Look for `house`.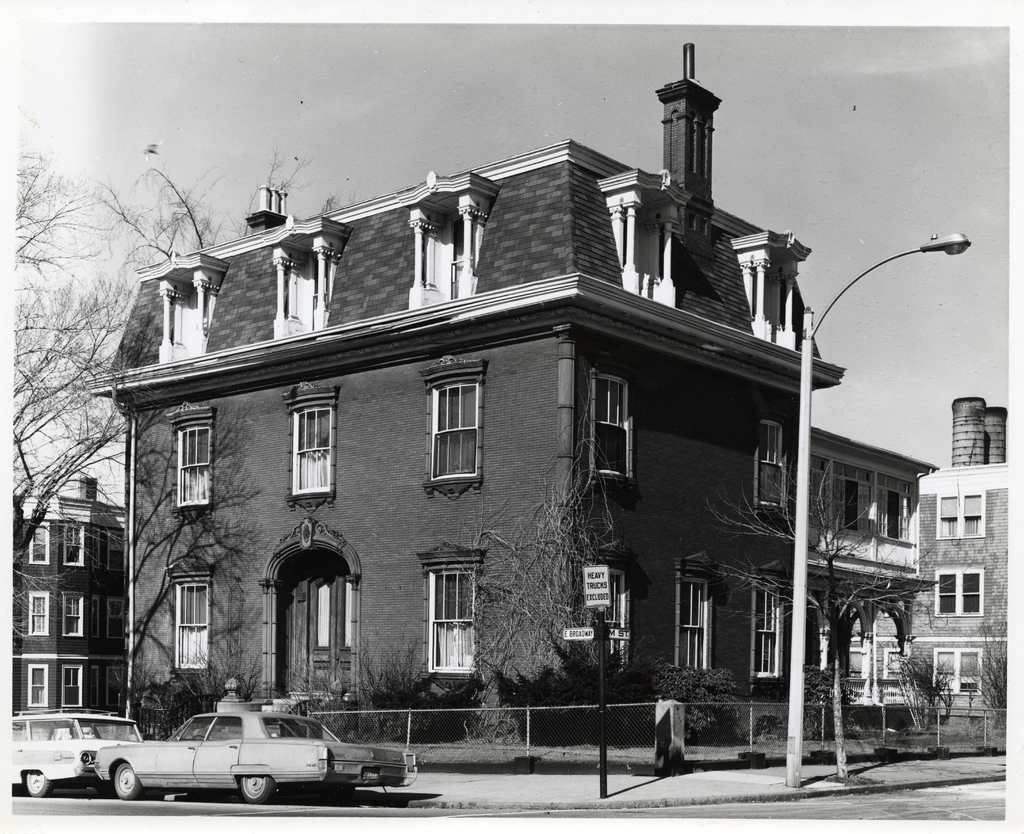
Found: [left=93, top=103, right=923, bottom=760].
